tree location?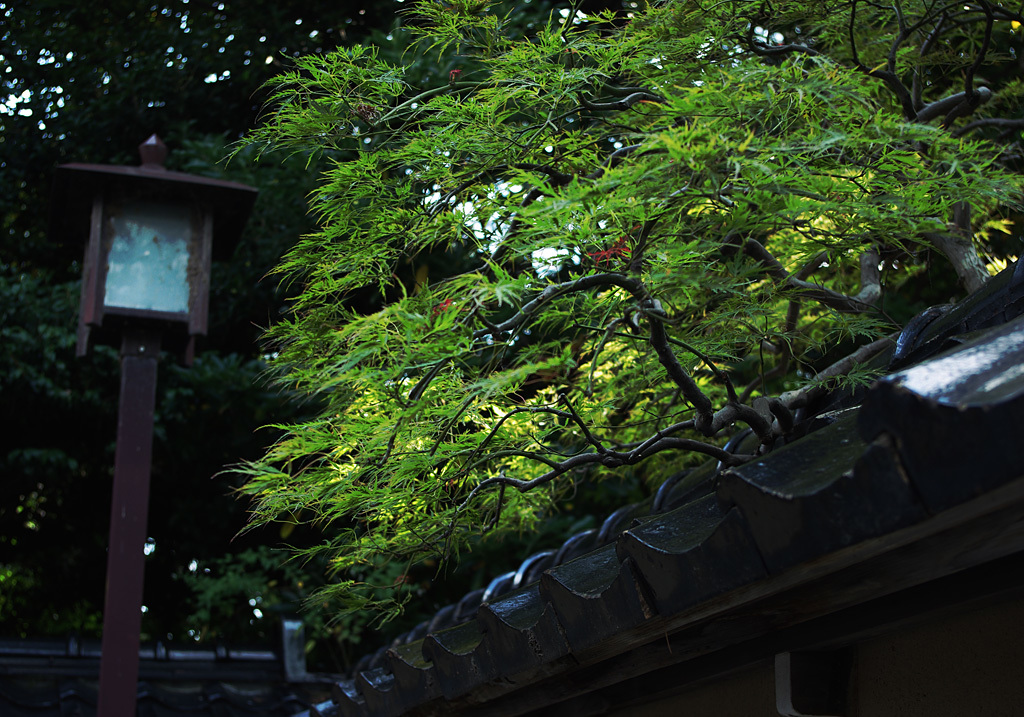
<region>185, 0, 1023, 651</region>
